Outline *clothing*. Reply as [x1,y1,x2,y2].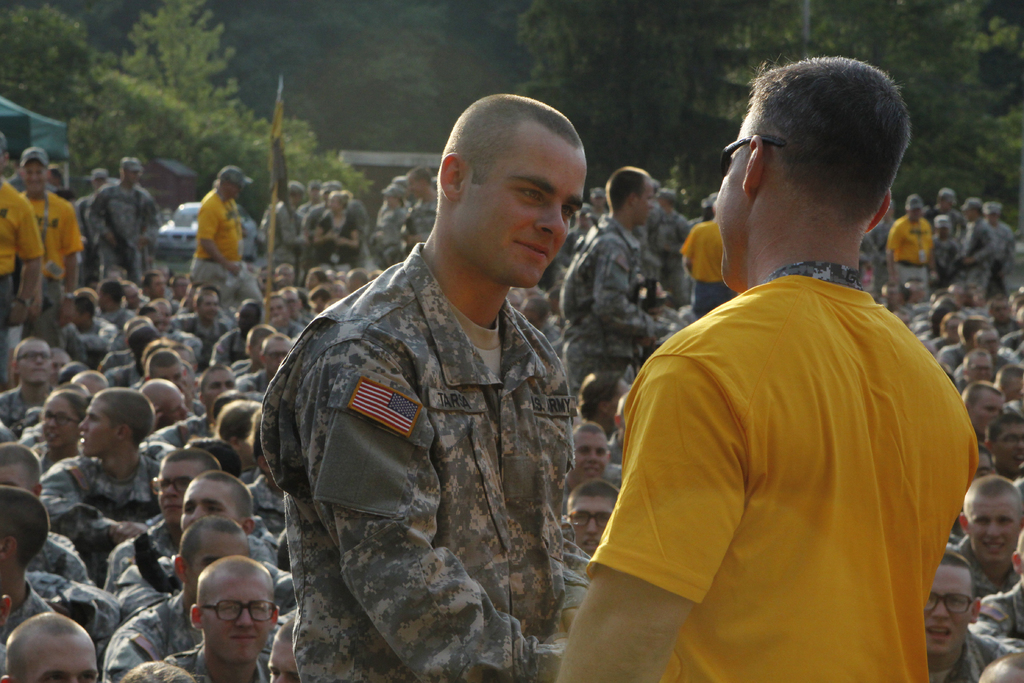
[584,252,978,682].
